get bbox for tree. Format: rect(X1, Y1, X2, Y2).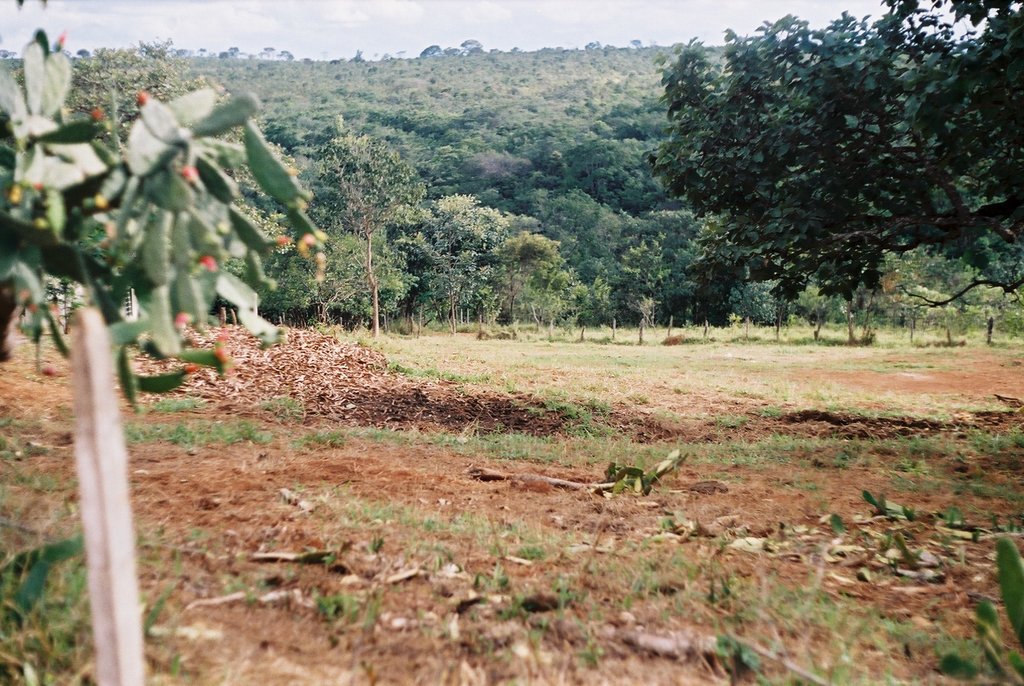
rect(0, 18, 323, 428).
